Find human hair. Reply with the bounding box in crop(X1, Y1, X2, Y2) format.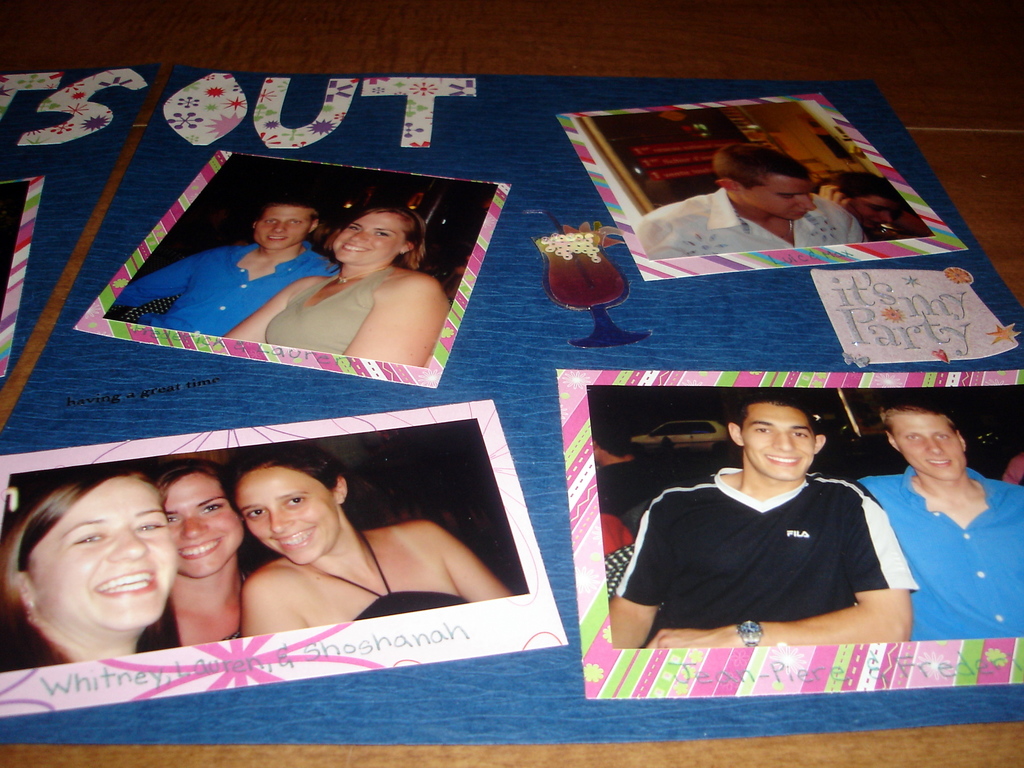
crop(735, 402, 842, 483).
